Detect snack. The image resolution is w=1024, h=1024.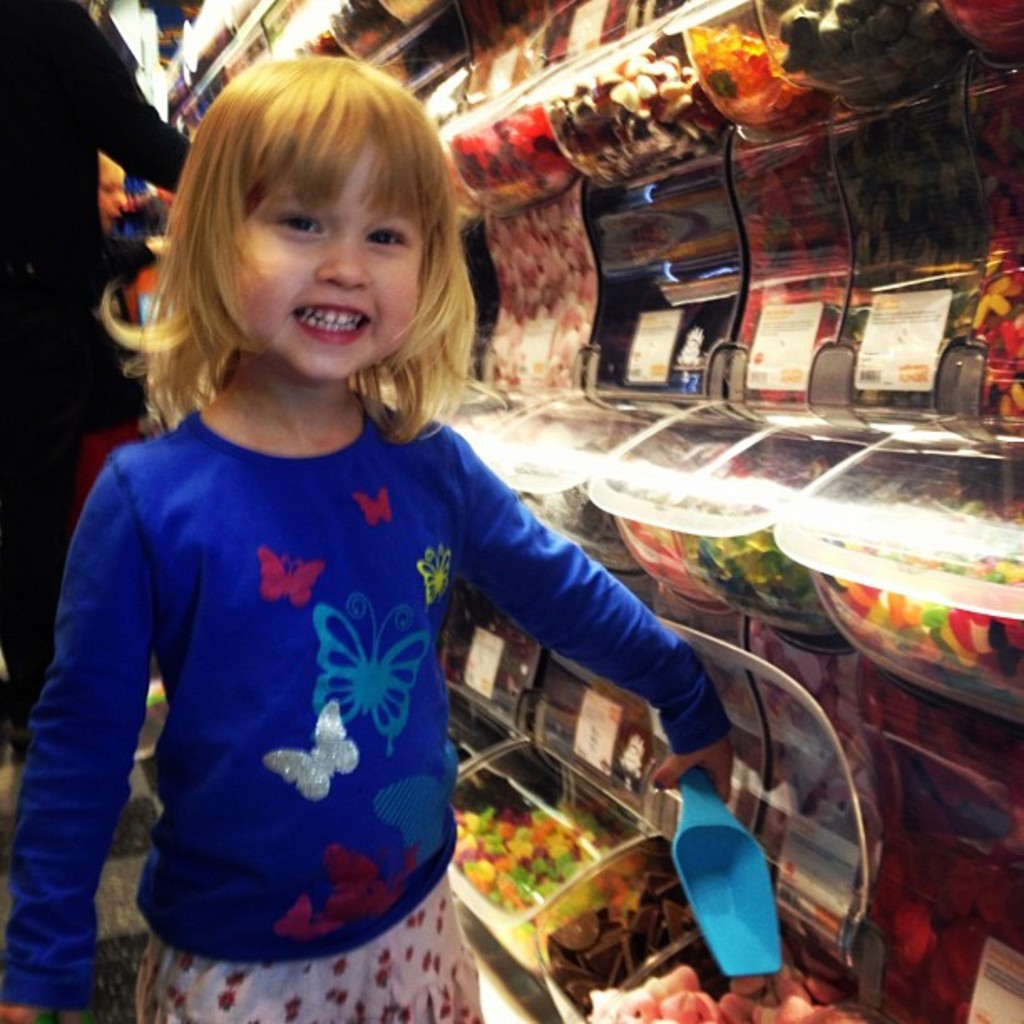
left=447, top=803, right=654, bottom=940.
